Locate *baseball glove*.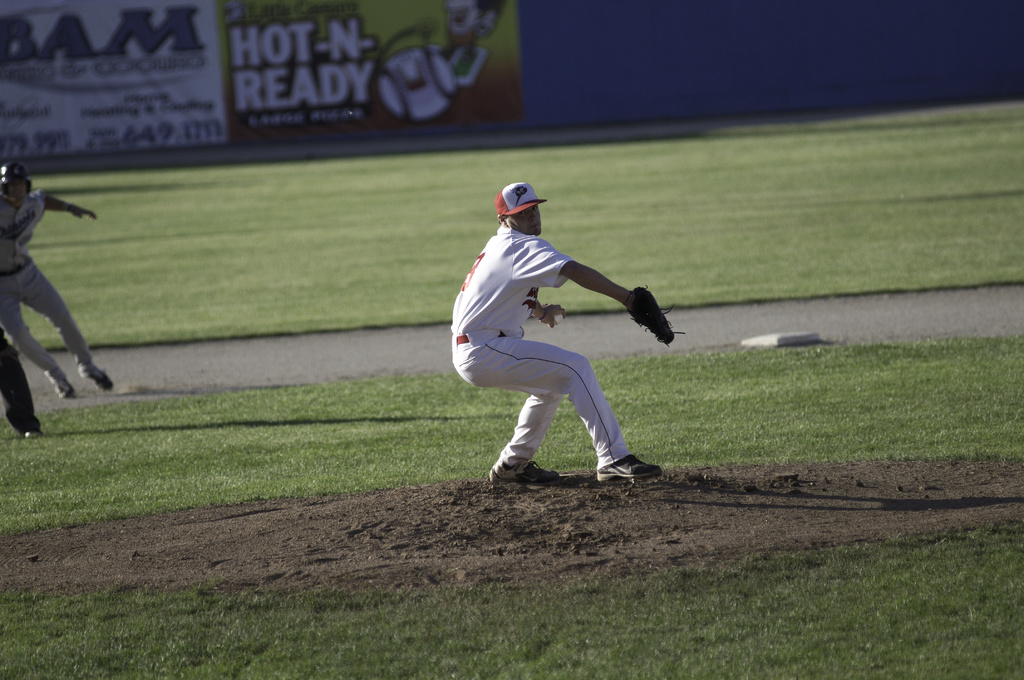
Bounding box: locate(629, 282, 685, 351).
